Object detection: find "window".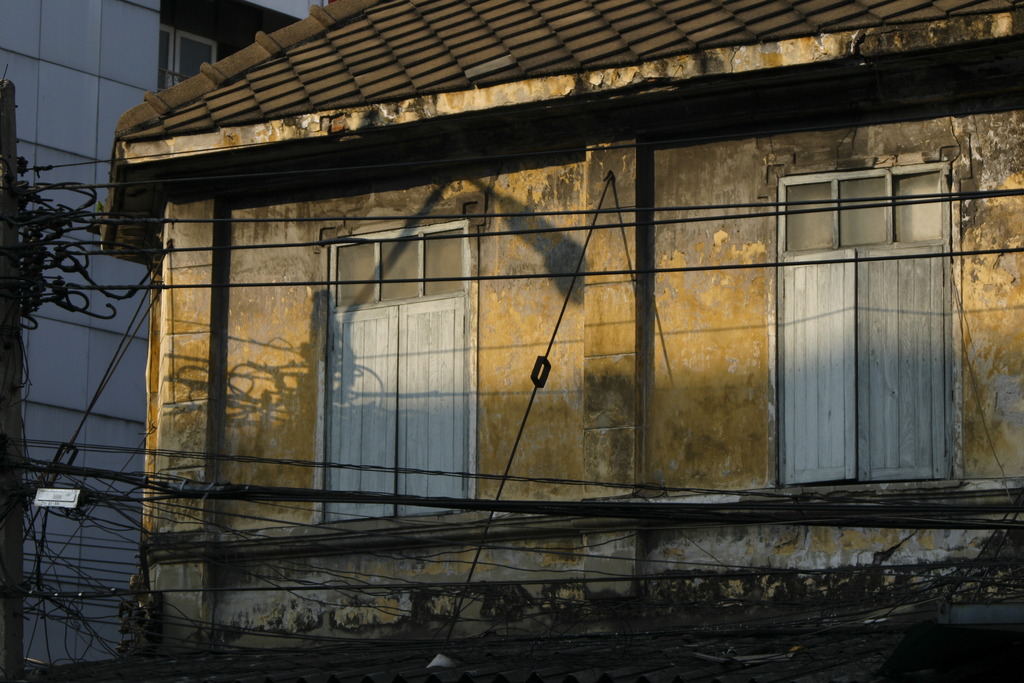
locate(759, 158, 983, 516).
